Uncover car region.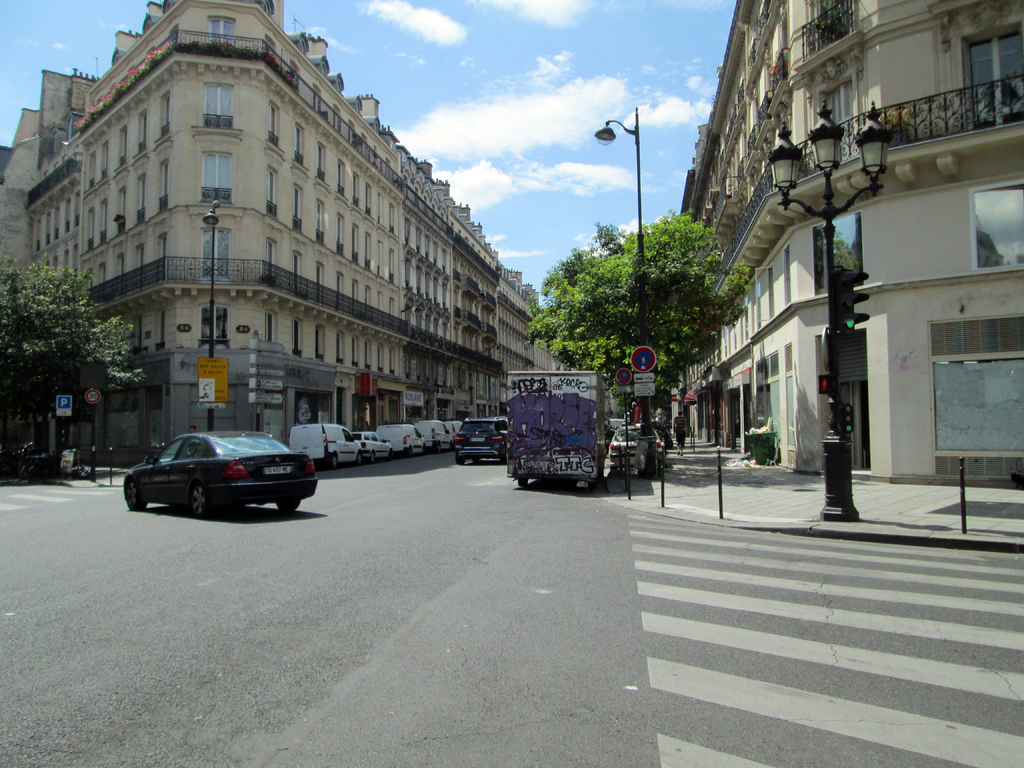
Uncovered: box=[605, 421, 671, 476].
